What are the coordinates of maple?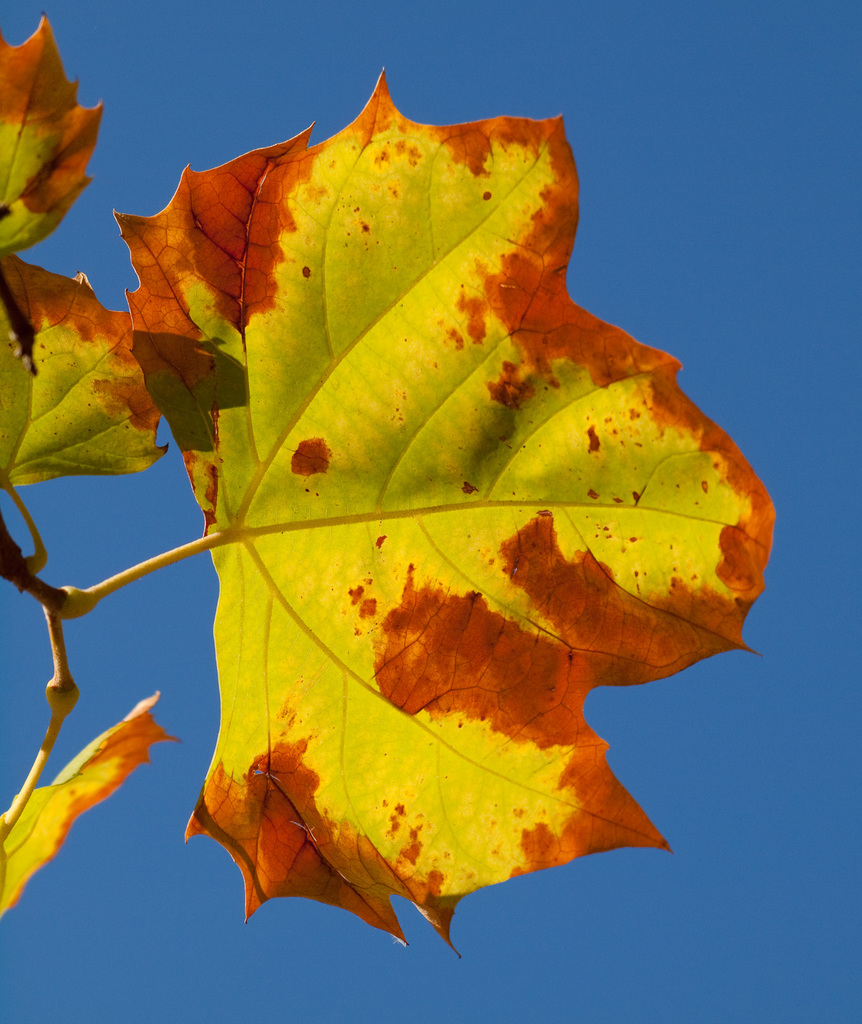
<region>56, 79, 795, 911</region>.
